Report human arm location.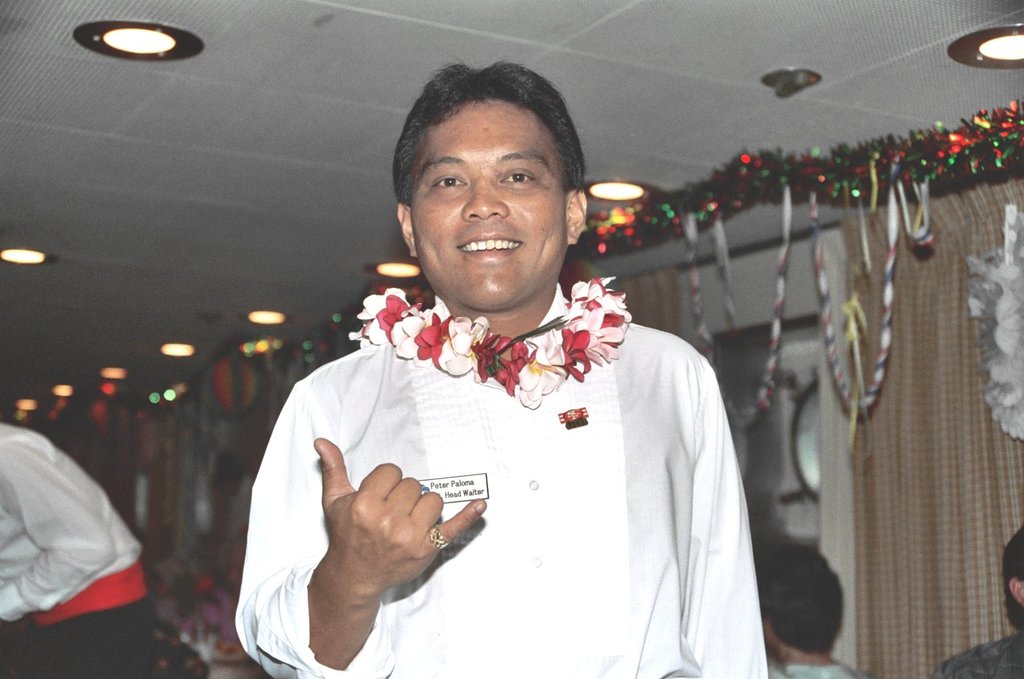
Report: box=[676, 345, 777, 678].
